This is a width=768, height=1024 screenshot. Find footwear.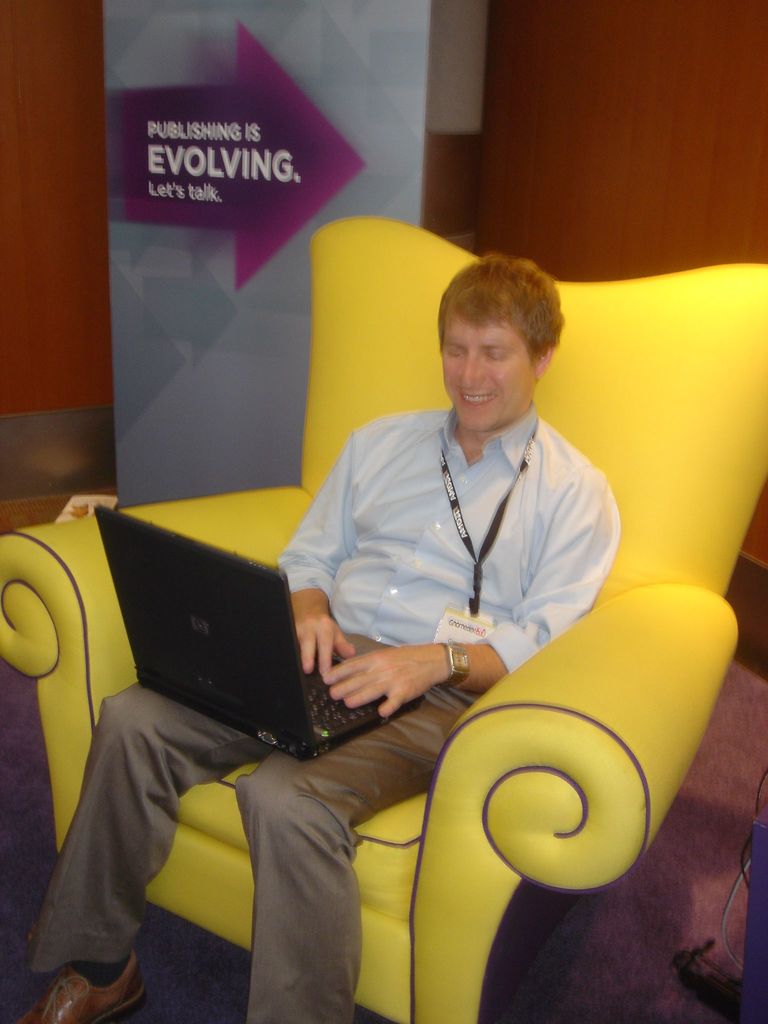
Bounding box: 20 953 150 1023.
